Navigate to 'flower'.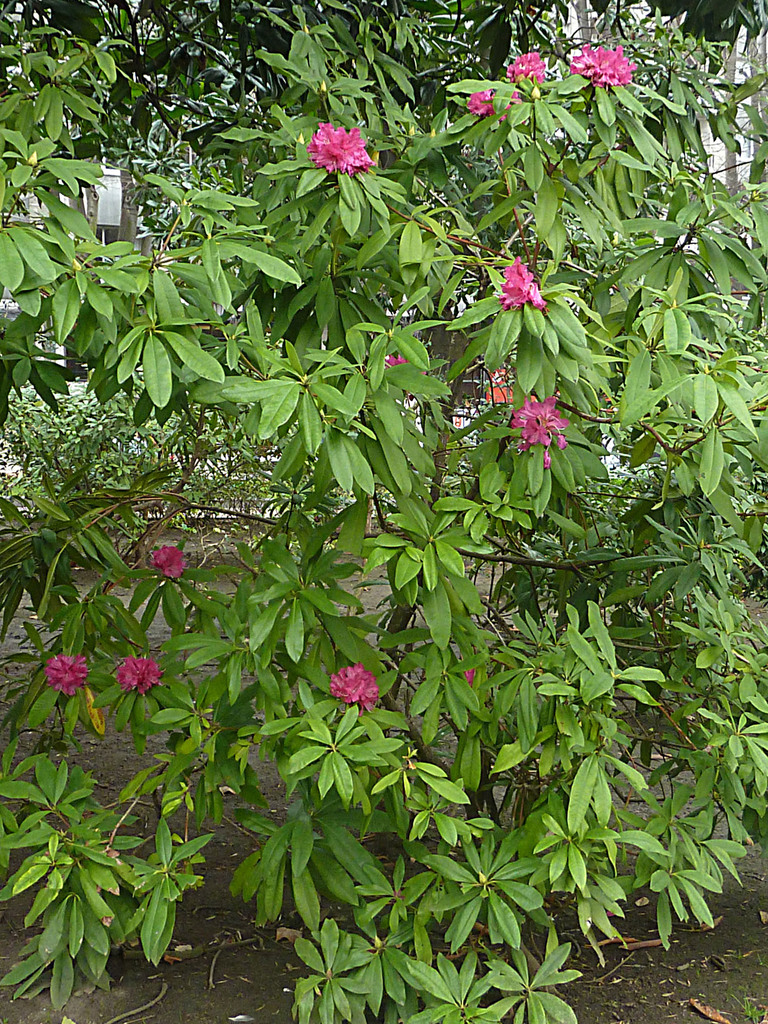
Navigation target: 462, 84, 527, 121.
